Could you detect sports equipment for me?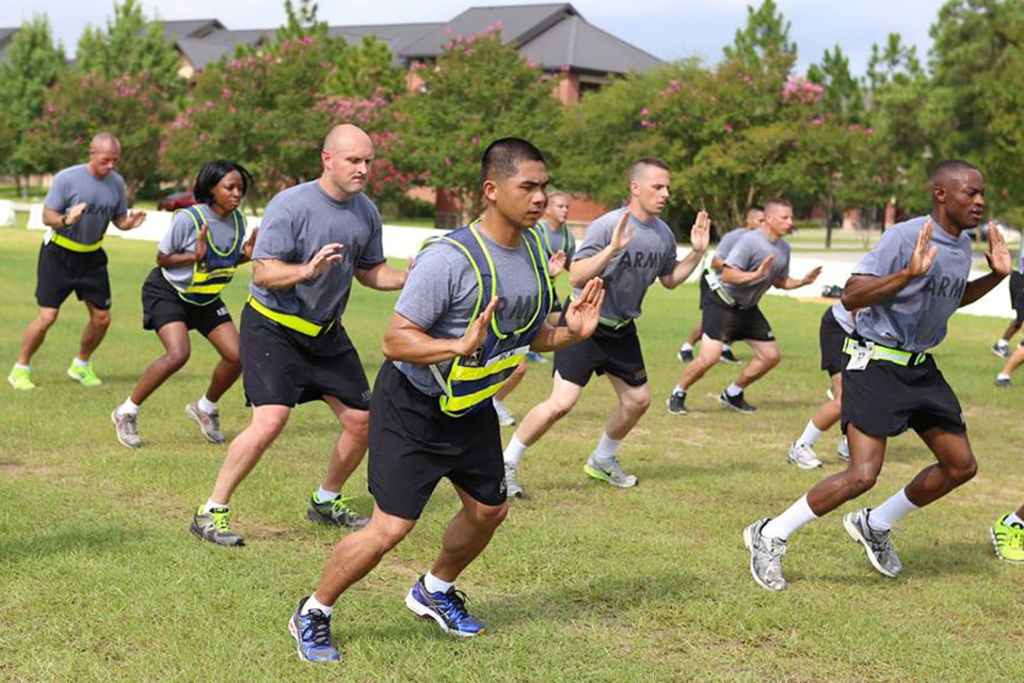
Detection result: x1=842, y1=506, x2=905, y2=579.
